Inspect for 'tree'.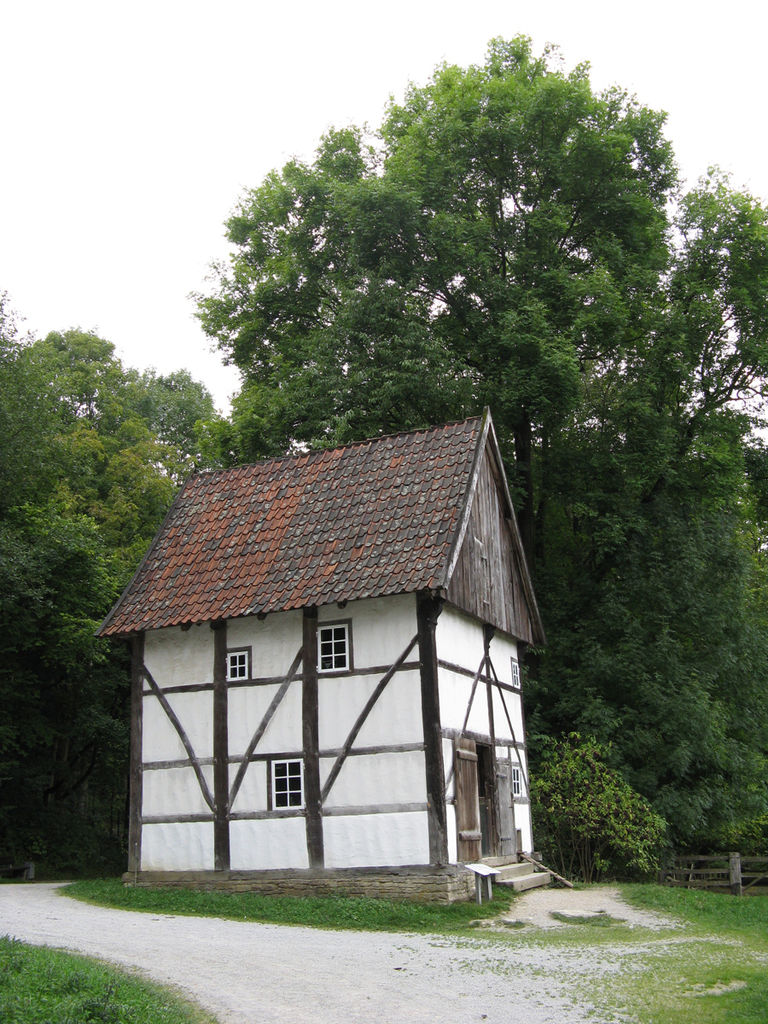
Inspection: 572, 608, 744, 852.
